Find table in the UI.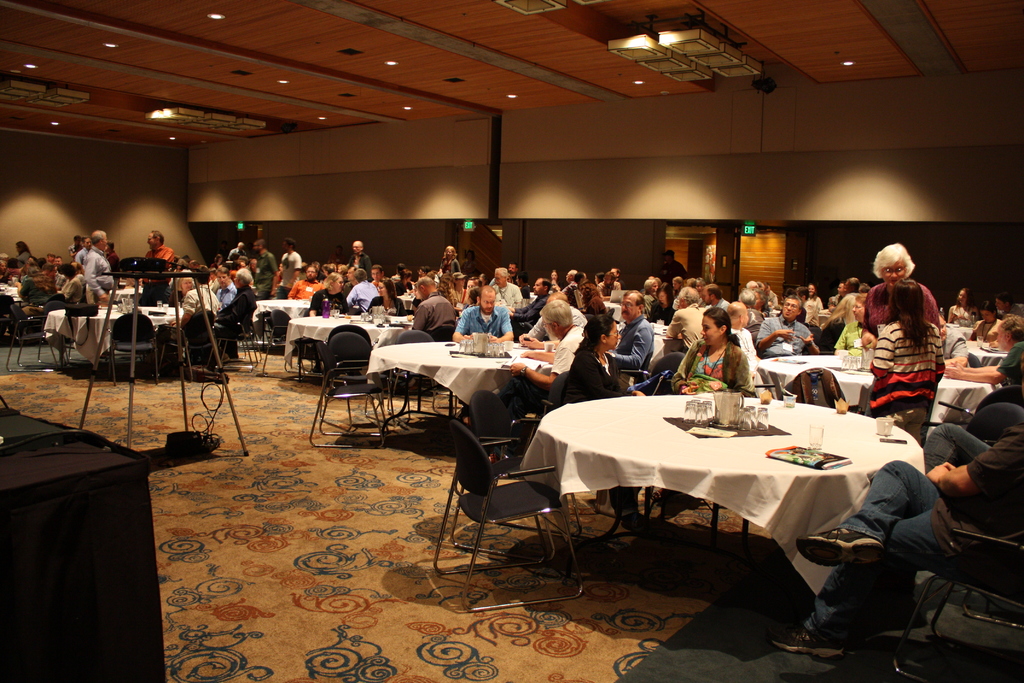
UI element at 361 340 553 411.
